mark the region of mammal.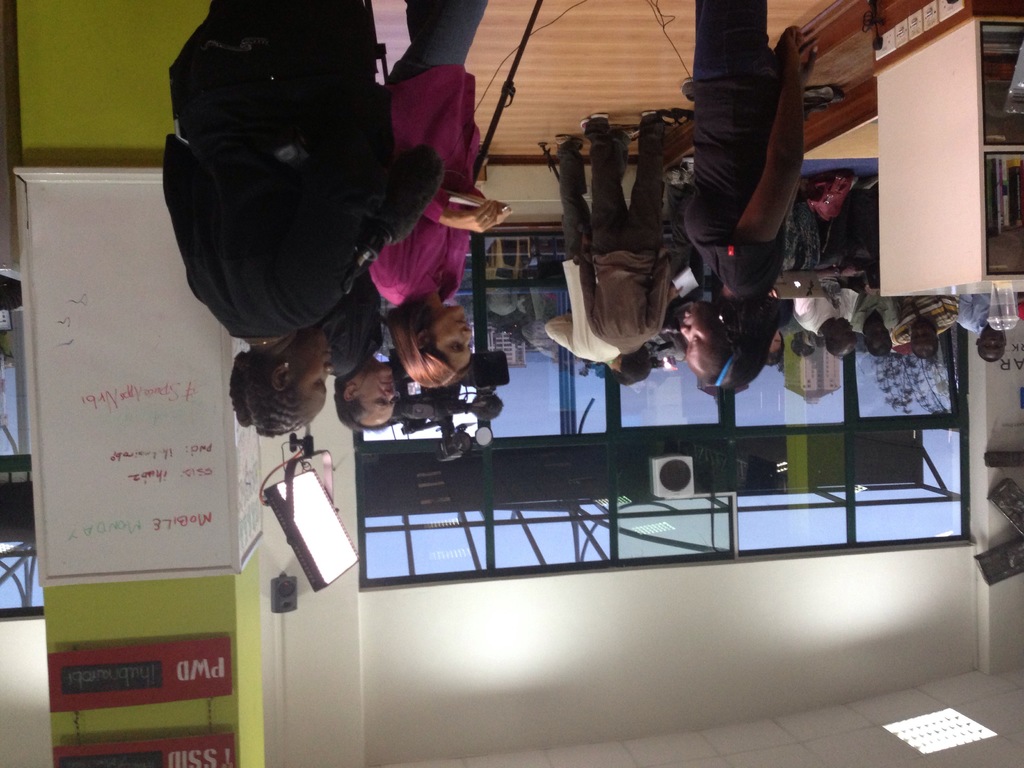
Region: (127,0,450,431).
